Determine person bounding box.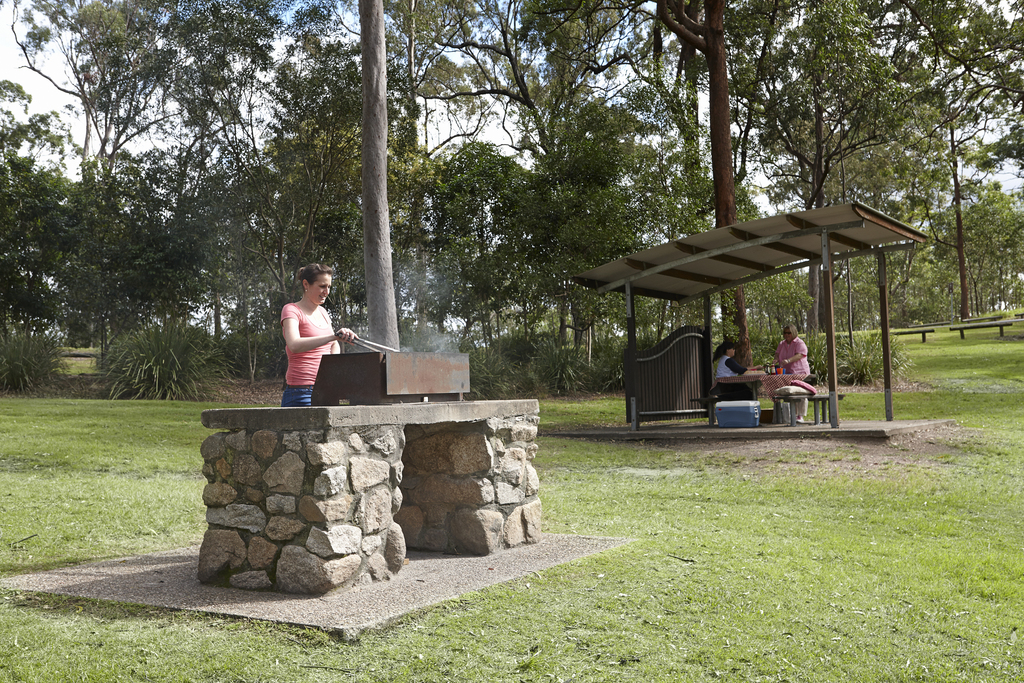
Determined: {"left": 706, "top": 342, "right": 772, "bottom": 400}.
